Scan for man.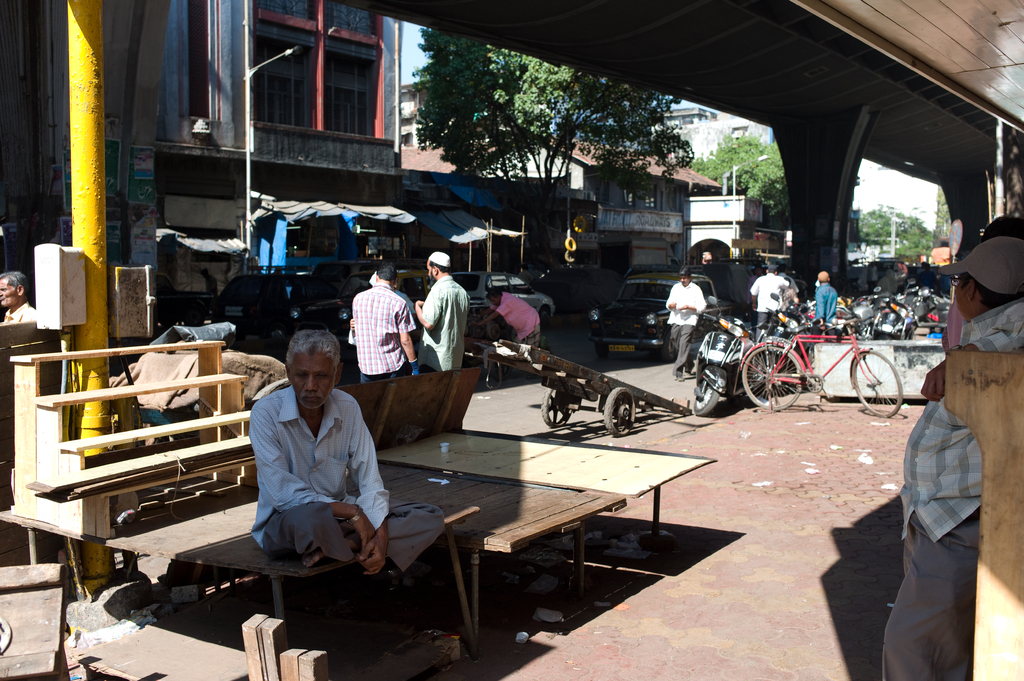
Scan result: bbox(748, 259, 793, 332).
